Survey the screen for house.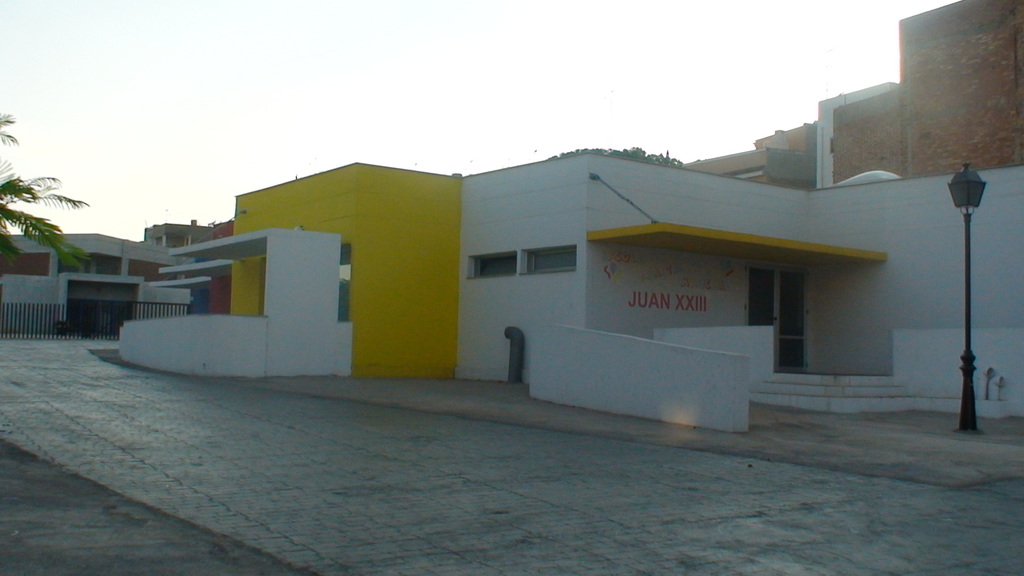
Survey found: crop(803, 83, 908, 189).
